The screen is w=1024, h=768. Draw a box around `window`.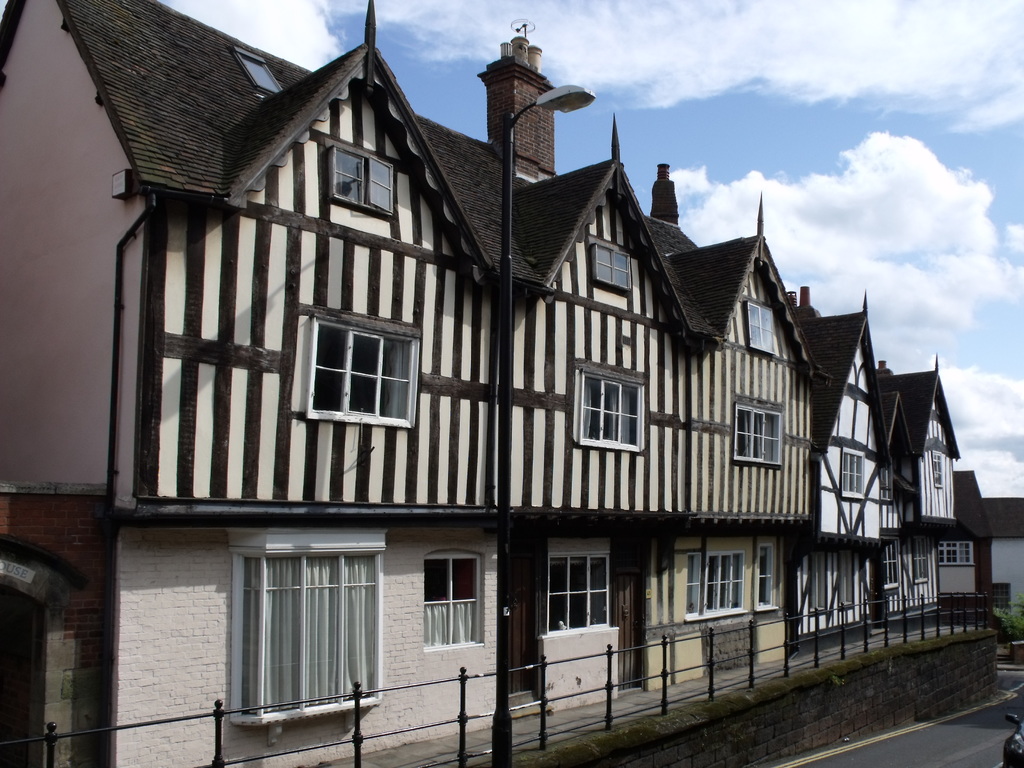
x1=434 y1=555 x2=490 y2=648.
